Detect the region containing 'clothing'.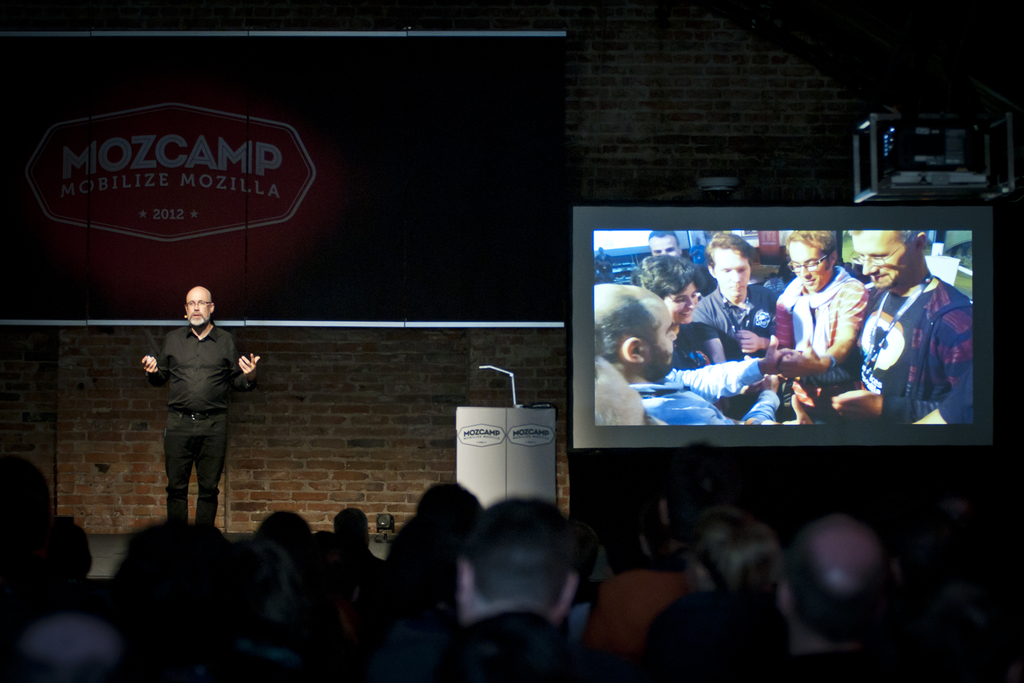
x1=674, y1=325, x2=709, y2=377.
